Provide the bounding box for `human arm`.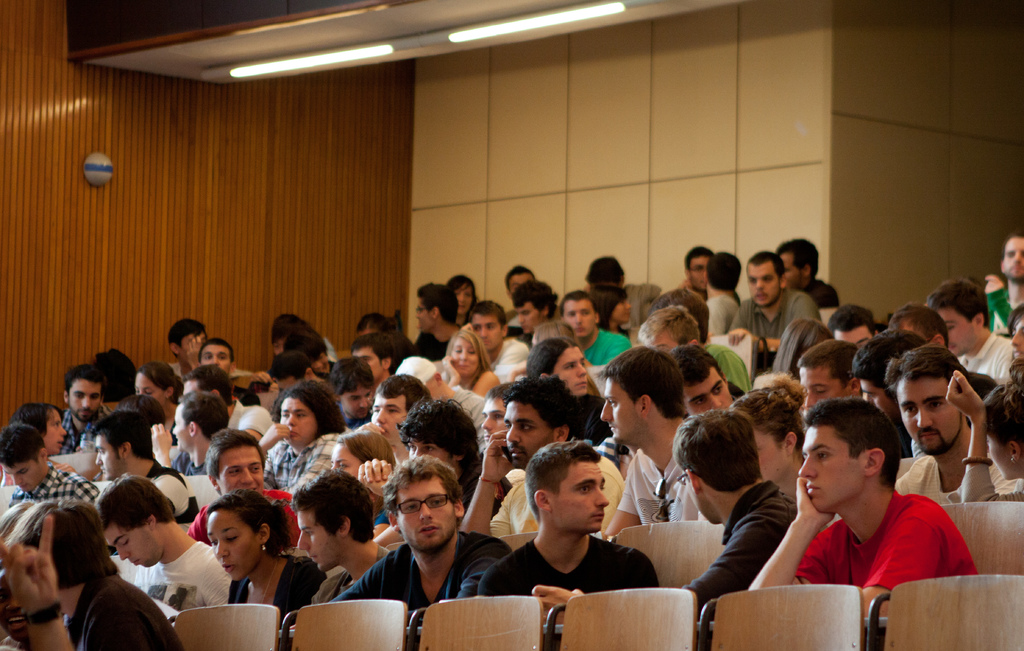
760/298/815/355.
